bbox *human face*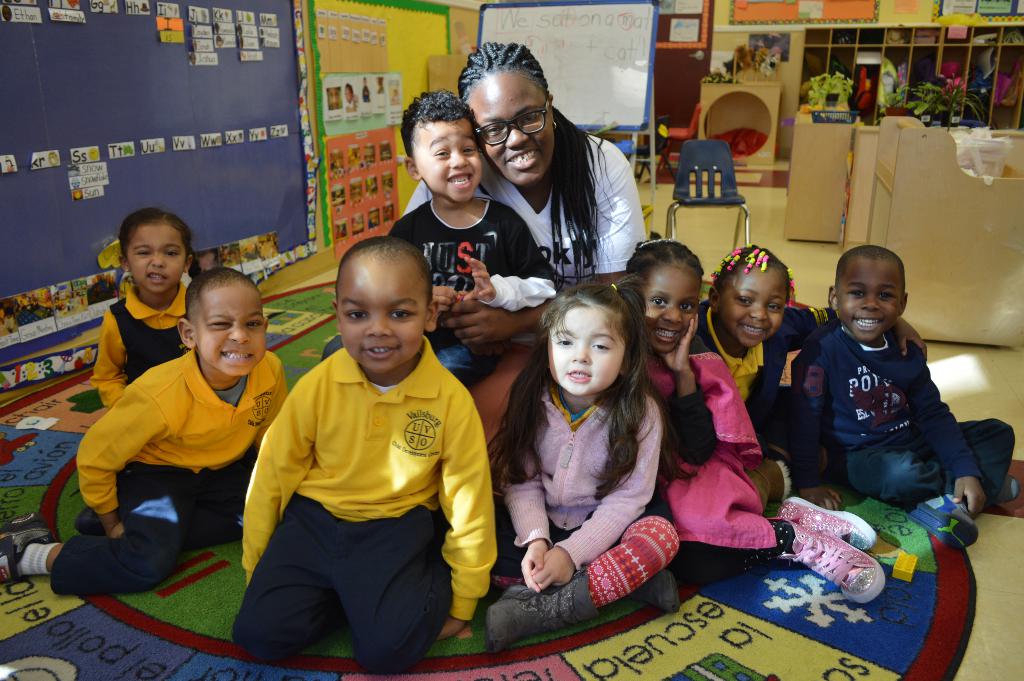
pyautogui.locateOnScreen(129, 220, 190, 291)
